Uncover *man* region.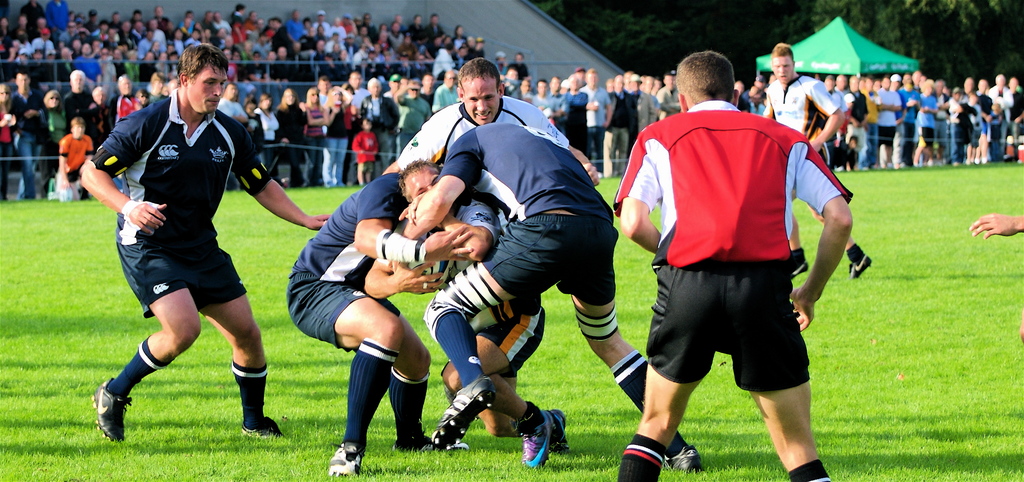
Uncovered: {"left": 616, "top": 54, "right": 853, "bottom": 474}.
